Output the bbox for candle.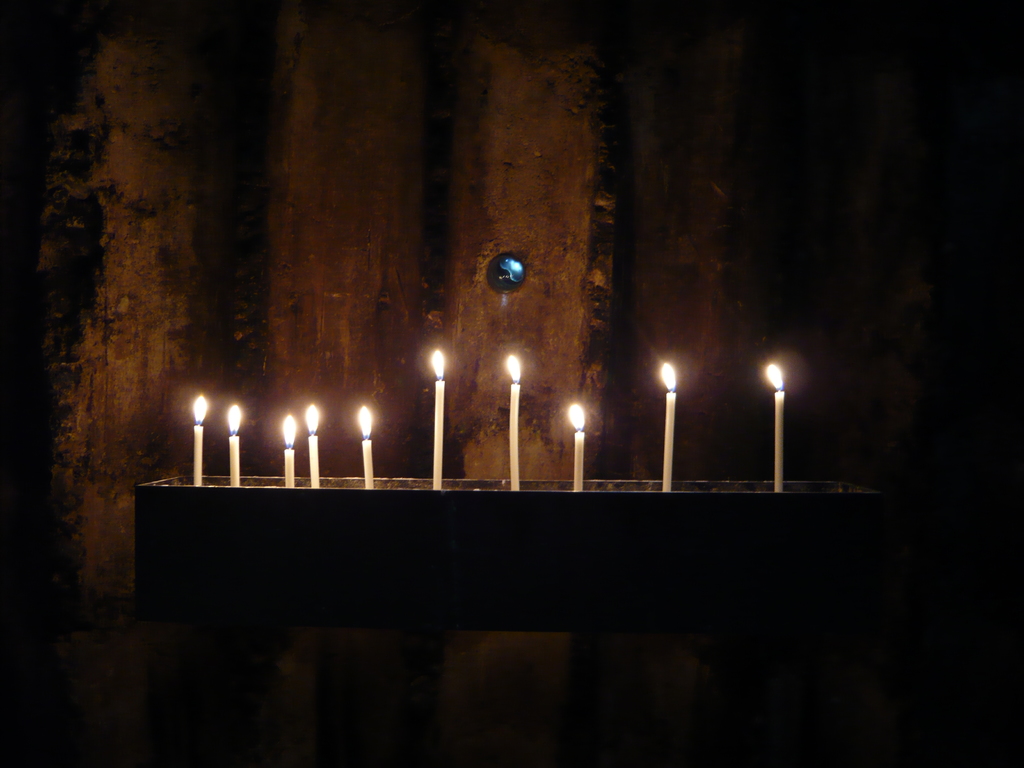
bbox(357, 406, 373, 492).
